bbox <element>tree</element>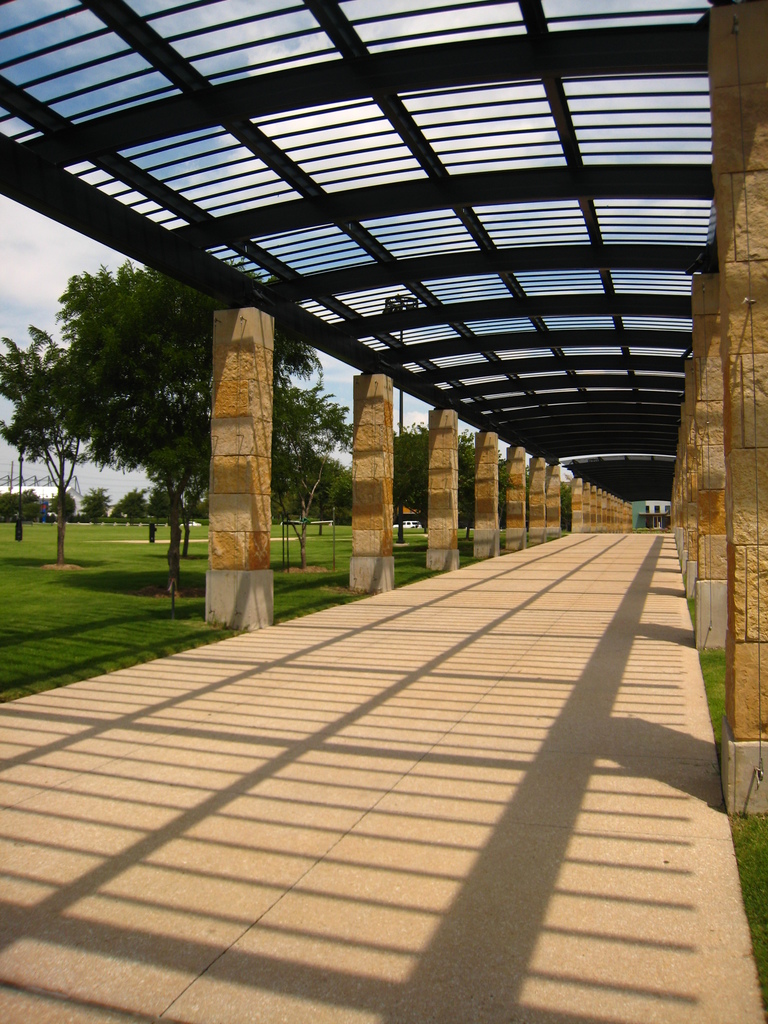
[x1=116, y1=481, x2=147, y2=527]
